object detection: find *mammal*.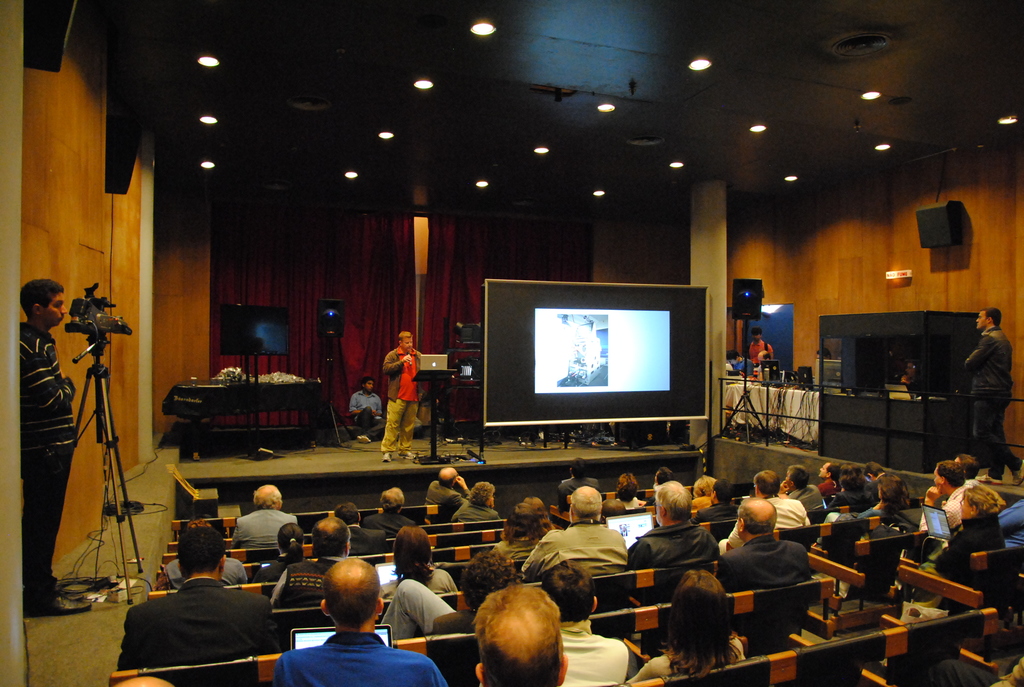
left=253, top=521, right=314, bottom=583.
